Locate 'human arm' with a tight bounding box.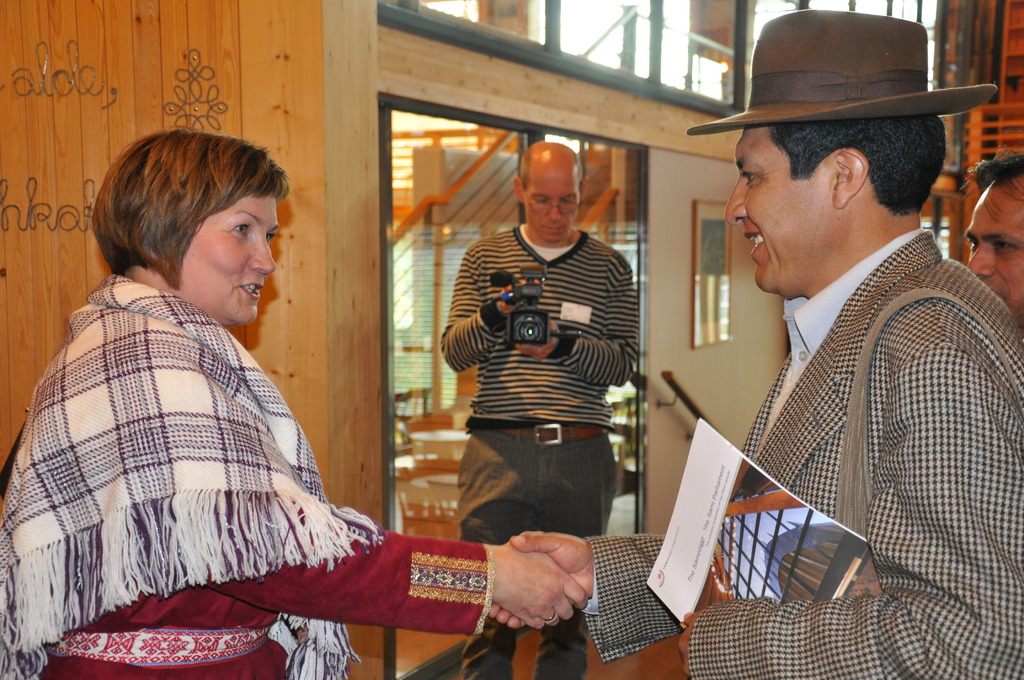
[x1=179, y1=389, x2=528, y2=656].
